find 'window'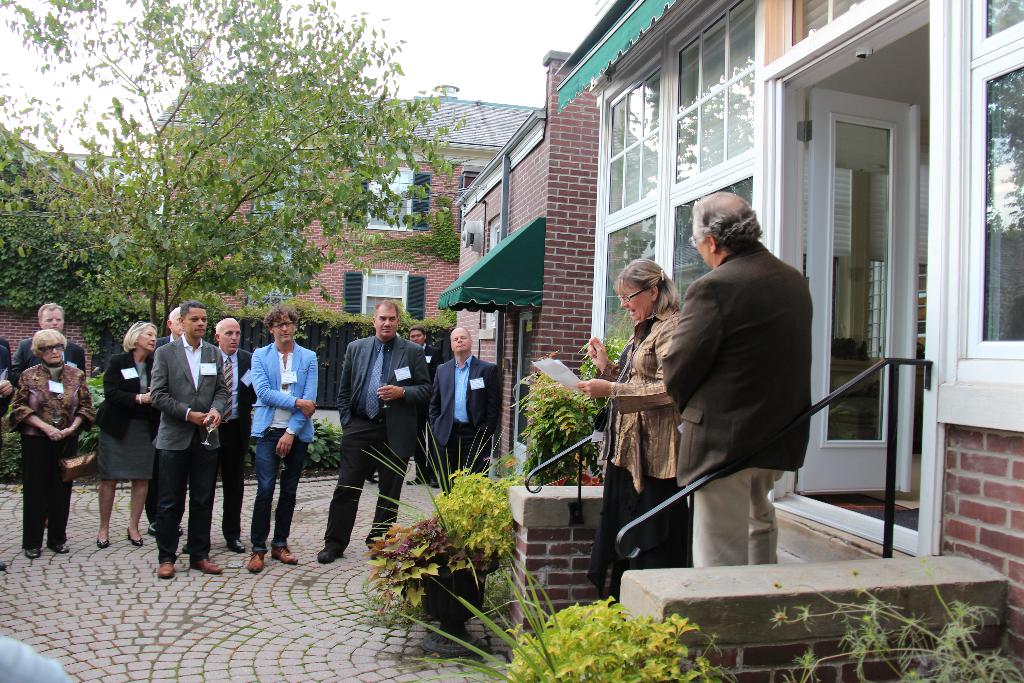
region(359, 268, 408, 315)
